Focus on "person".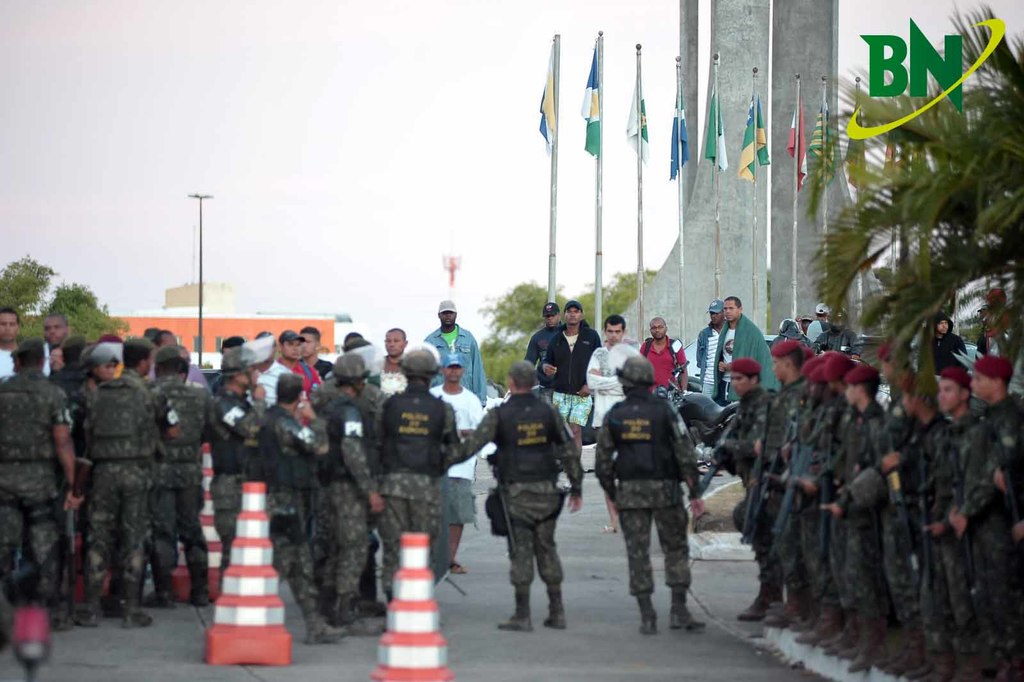
Focused at 54:335:97:627.
